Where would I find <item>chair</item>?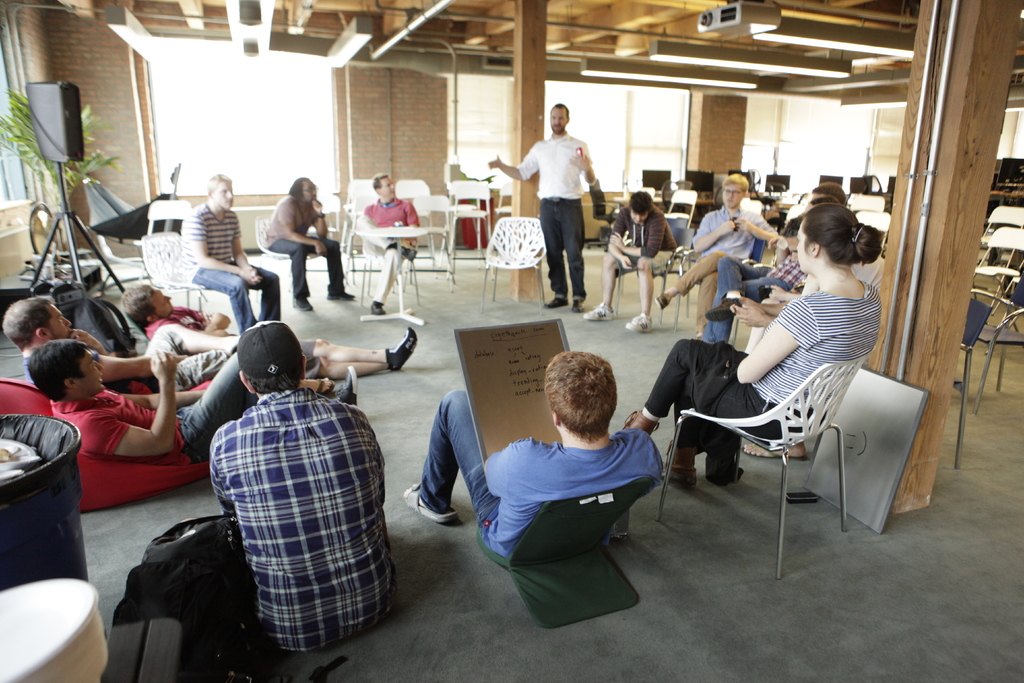
At select_region(957, 292, 995, 470).
